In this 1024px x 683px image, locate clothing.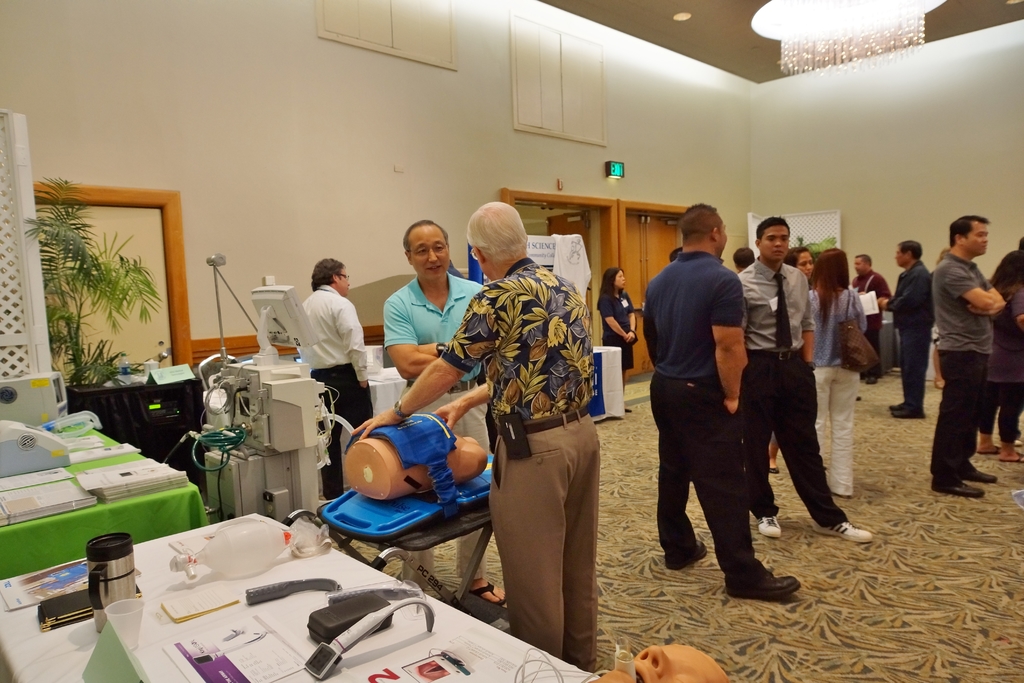
Bounding box: {"left": 931, "top": 251, "right": 997, "bottom": 483}.
